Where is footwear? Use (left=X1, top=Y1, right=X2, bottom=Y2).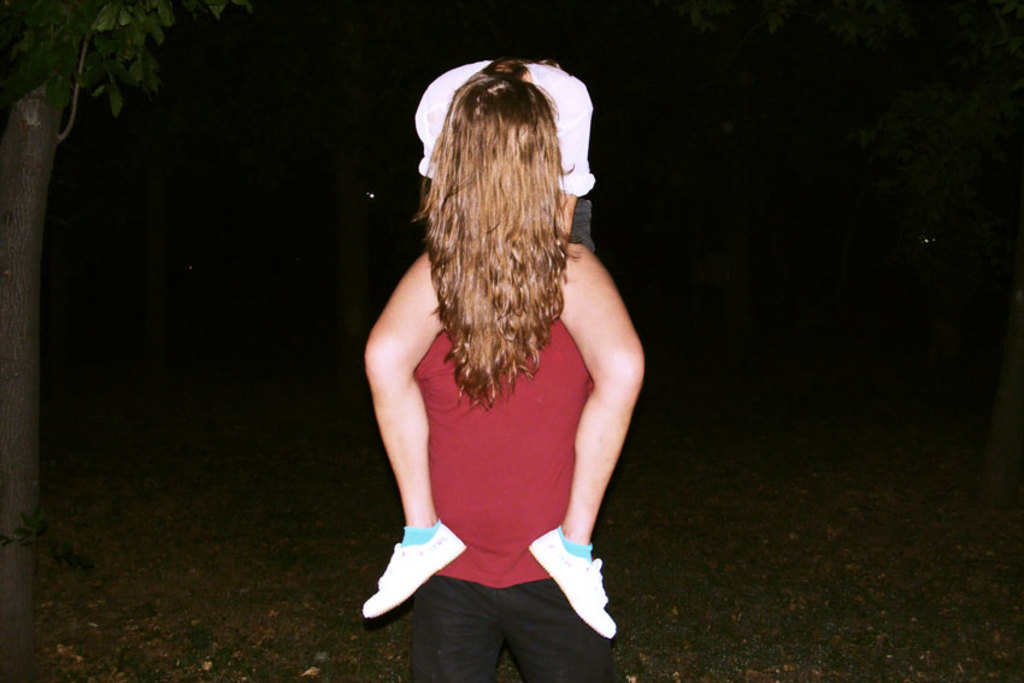
(left=526, top=523, right=616, bottom=641).
